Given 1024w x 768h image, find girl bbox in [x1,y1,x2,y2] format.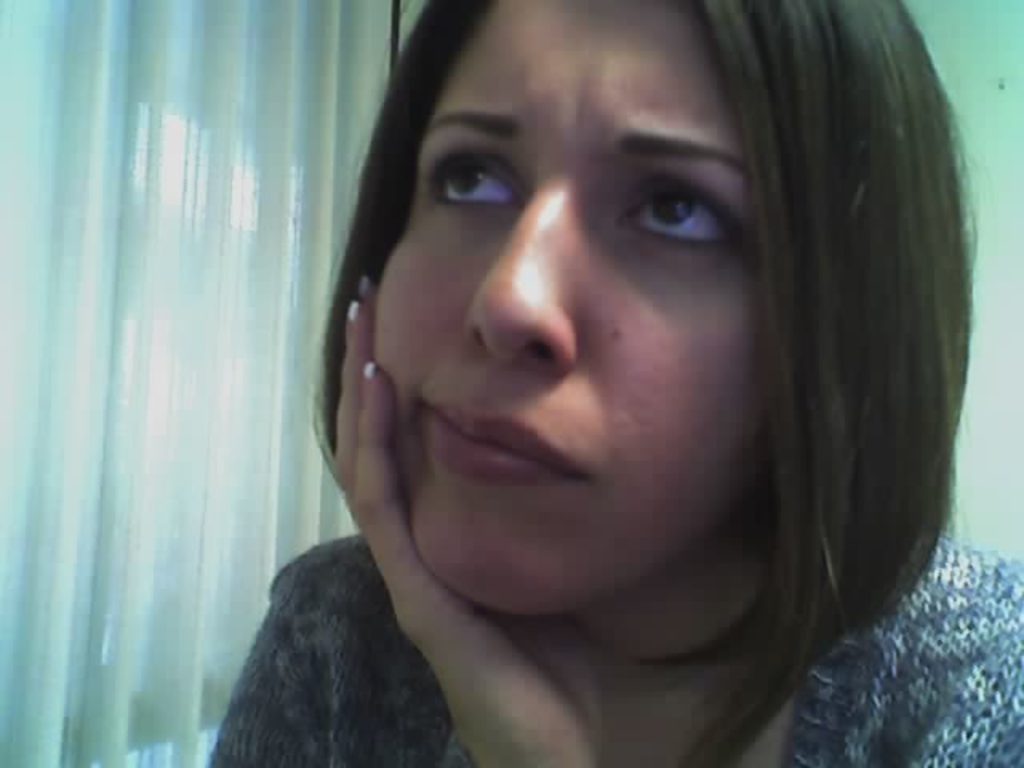
[206,0,1022,766].
